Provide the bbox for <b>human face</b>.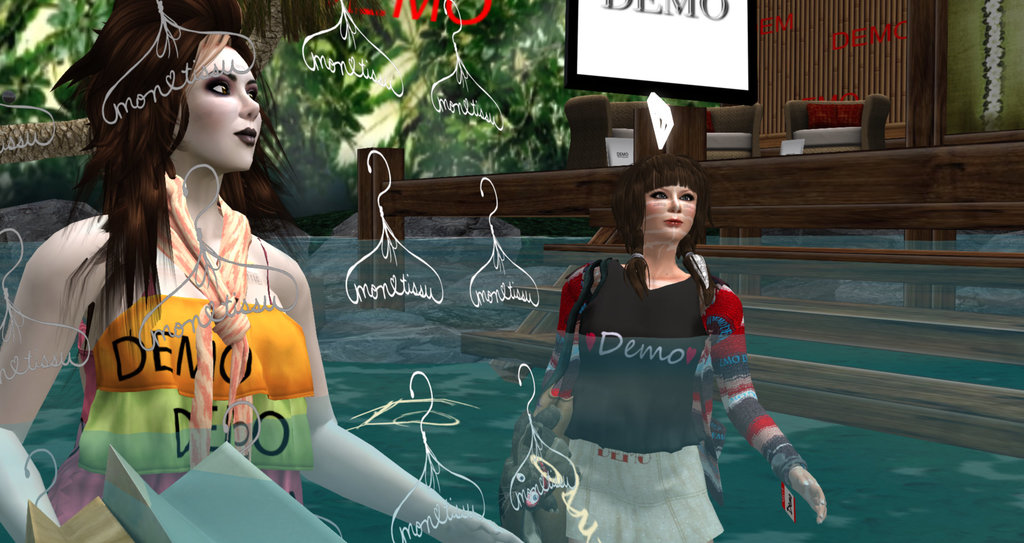
[178,45,259,174].
